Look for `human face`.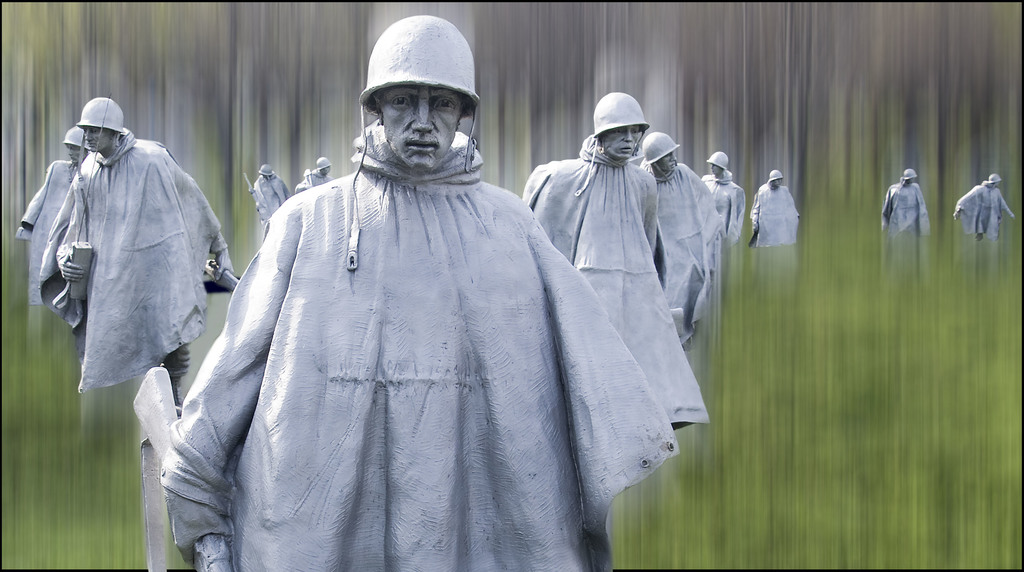
Found: 710,165,723,175.
